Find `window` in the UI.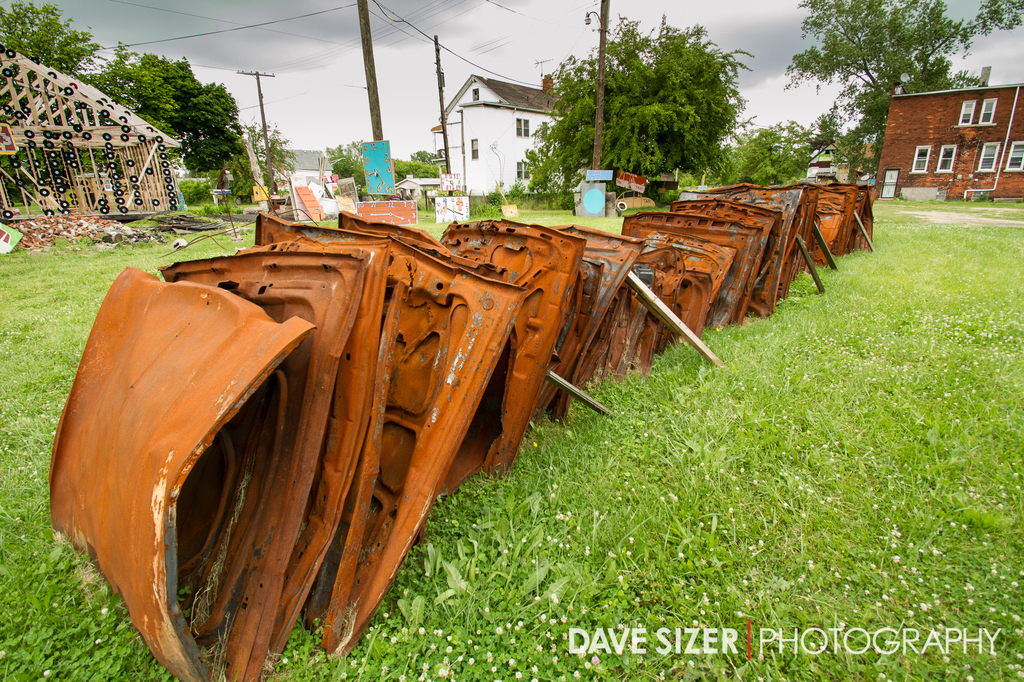
UI element at rect(513, 160, 533, 181).
